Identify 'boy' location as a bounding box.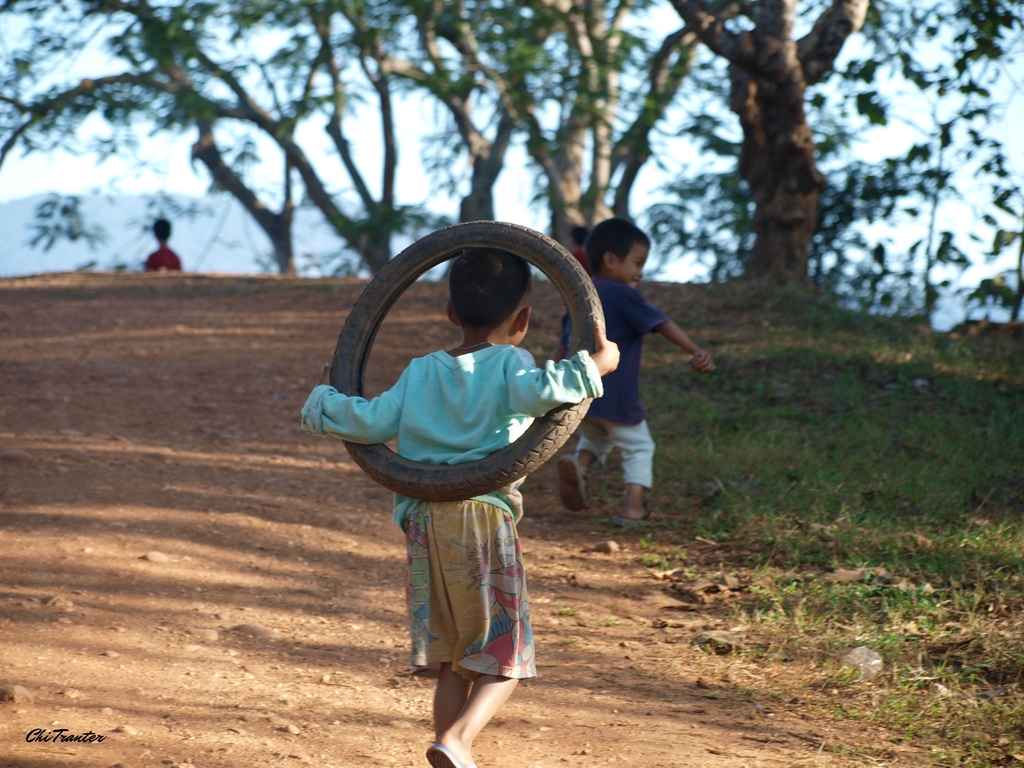
(312,270,599,725).
